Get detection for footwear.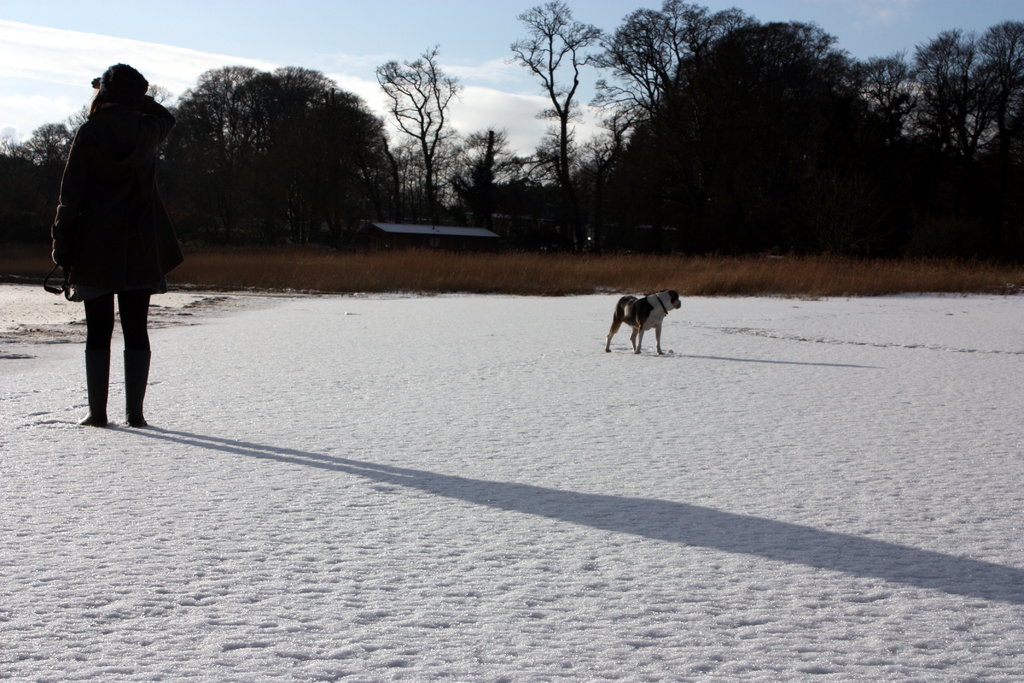
Detection: [121, 399, 147, 427].
